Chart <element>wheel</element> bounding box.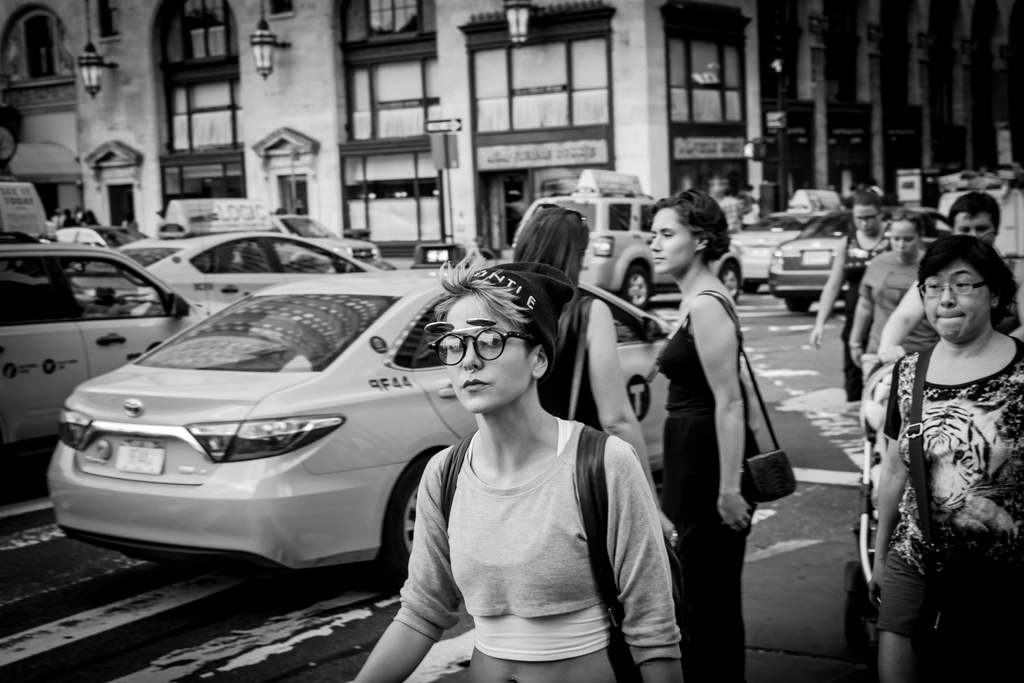
Charted: pyautogui.locateOnScreen(623, 265, 650, 306).
